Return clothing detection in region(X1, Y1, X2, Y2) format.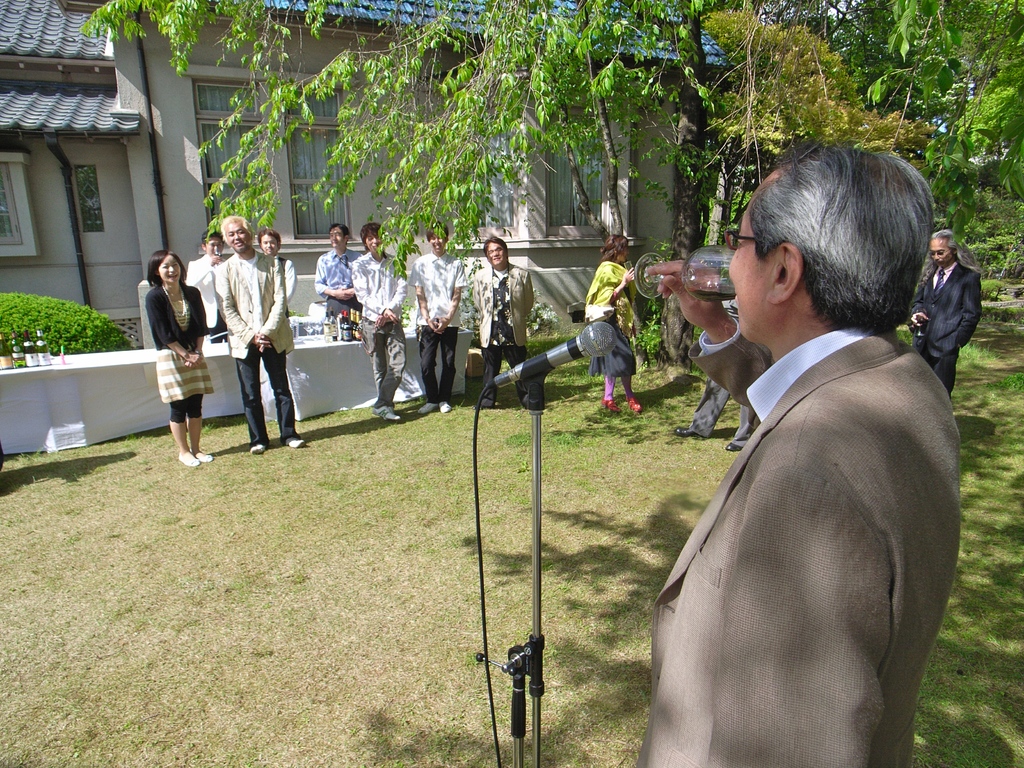
region(408, 254, 470, 400).
